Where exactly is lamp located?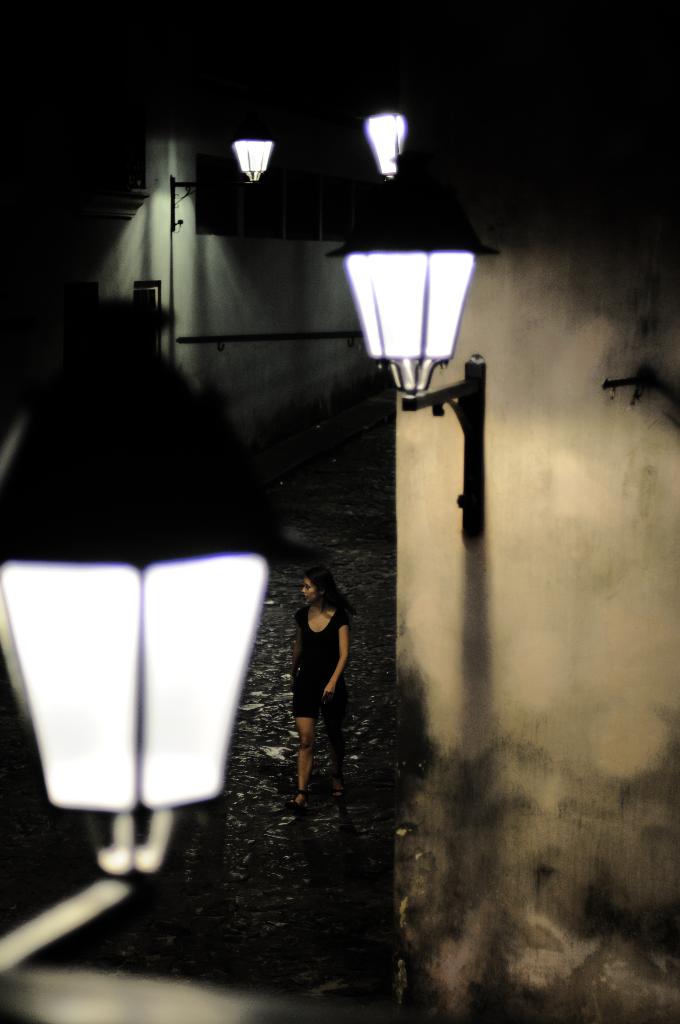
Its bounding box is select_region(230, 103, 282, 187).
